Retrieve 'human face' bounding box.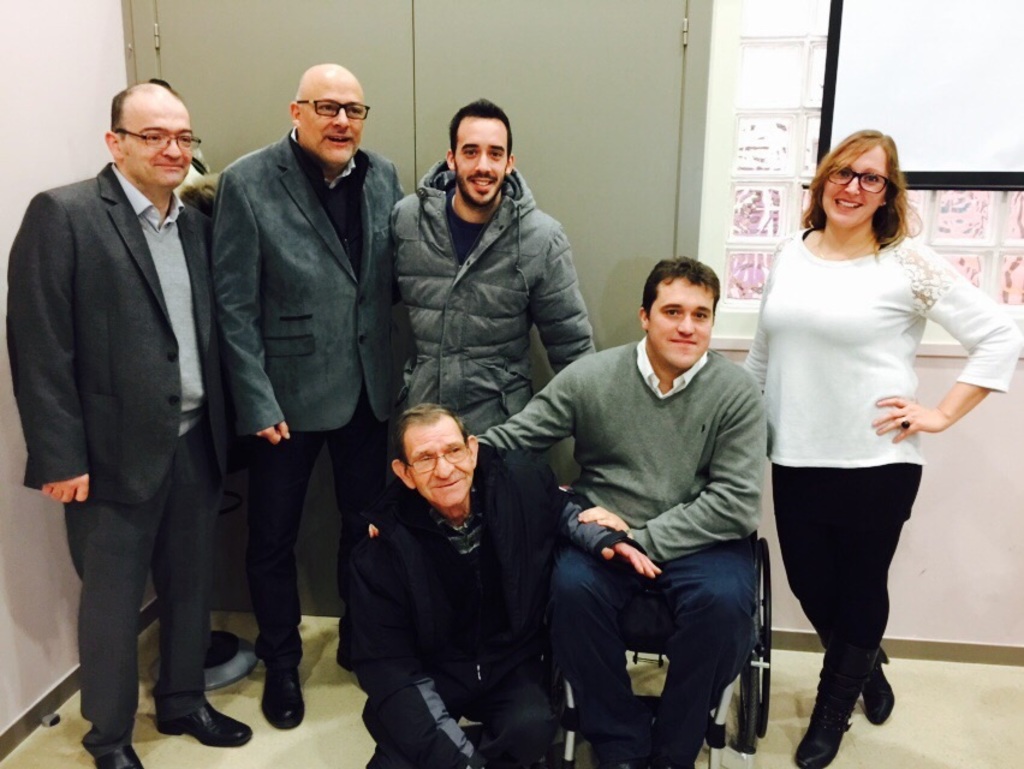
Bounding box: select_region(454, 120, 508, 204).
